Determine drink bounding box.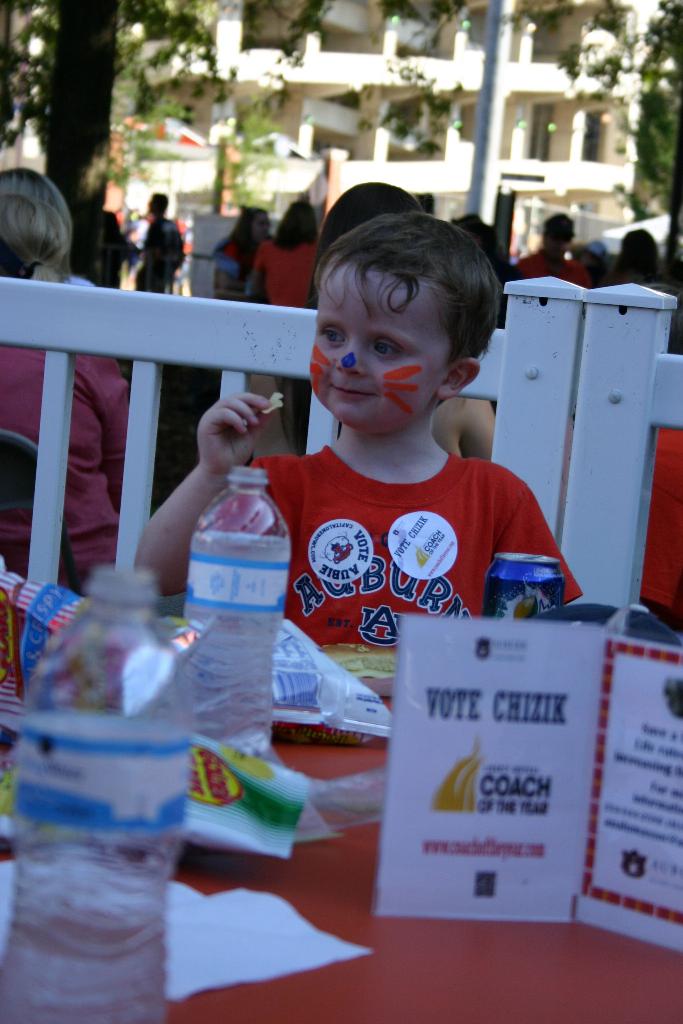
Determined: (183, 540, 288, 752).
